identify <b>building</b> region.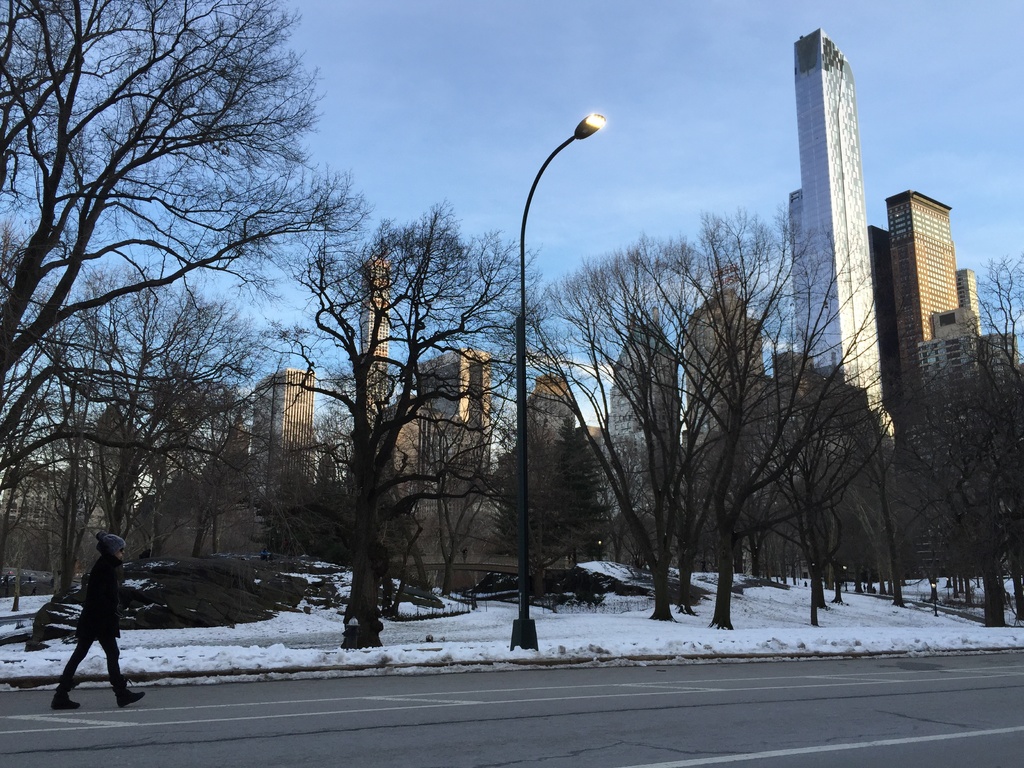
Region: <region>250, 364, 316, 514</region>.
